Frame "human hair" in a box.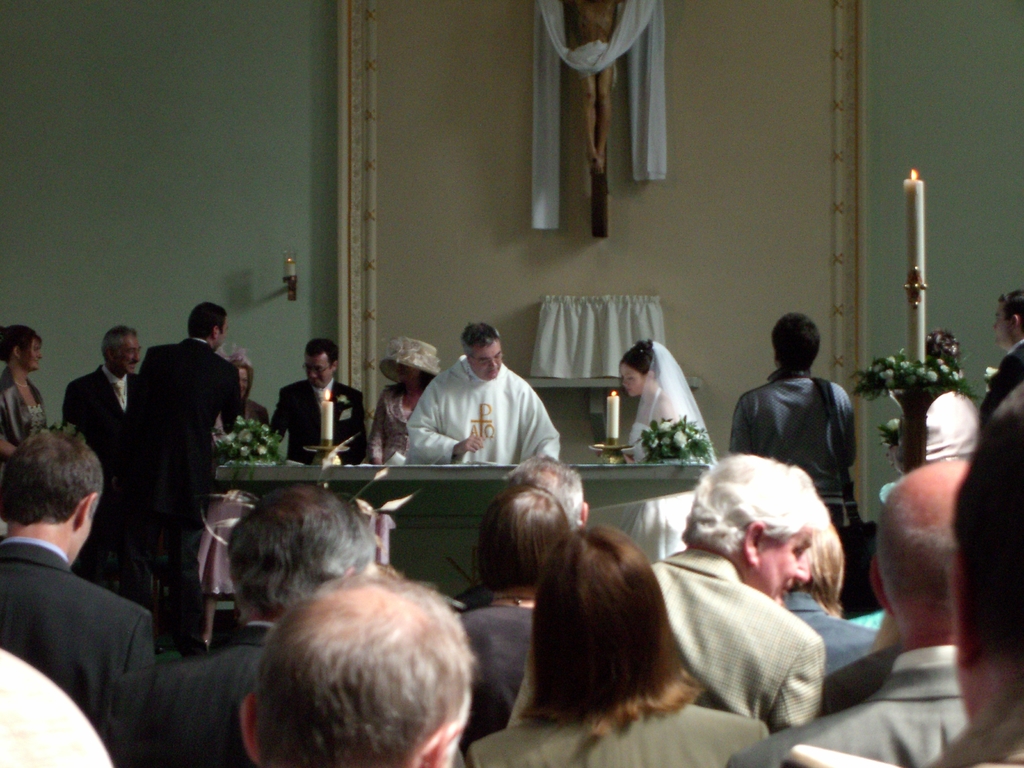
locate(0, 323, 44, 373).
